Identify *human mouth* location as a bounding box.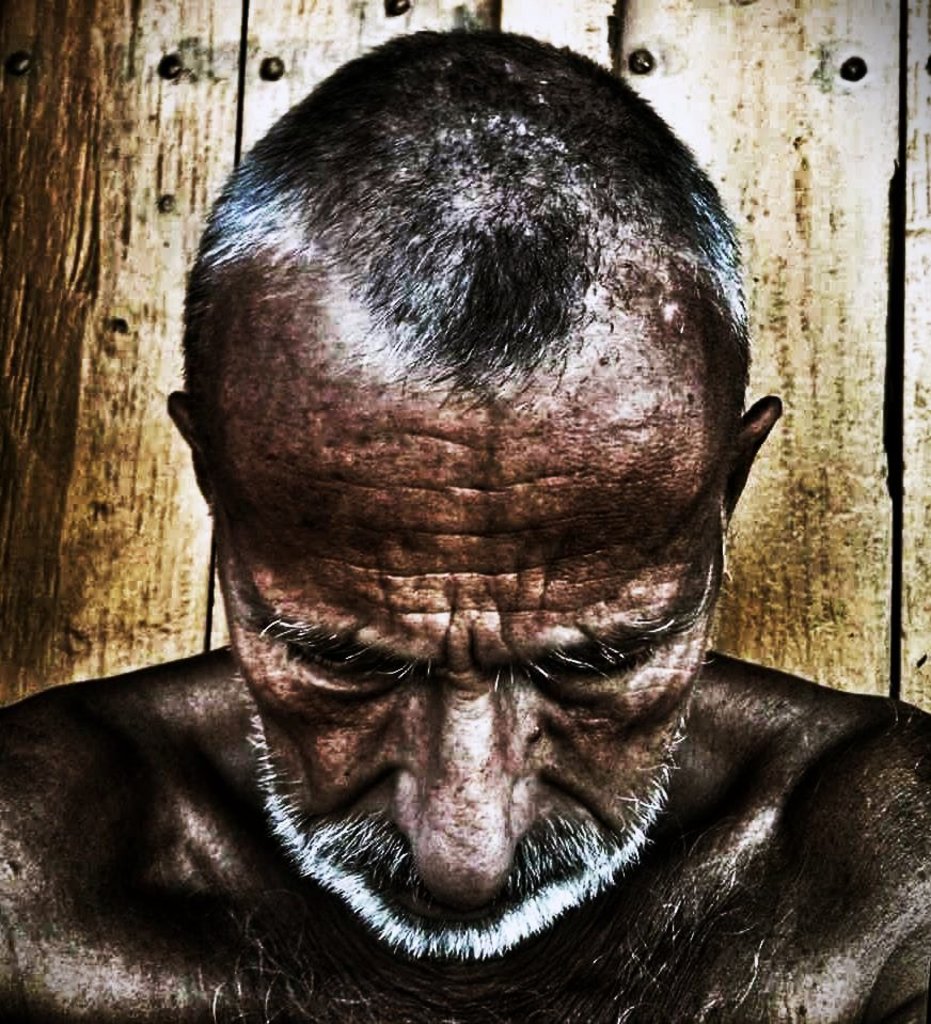
Rect(377, 865, 568, 929).
